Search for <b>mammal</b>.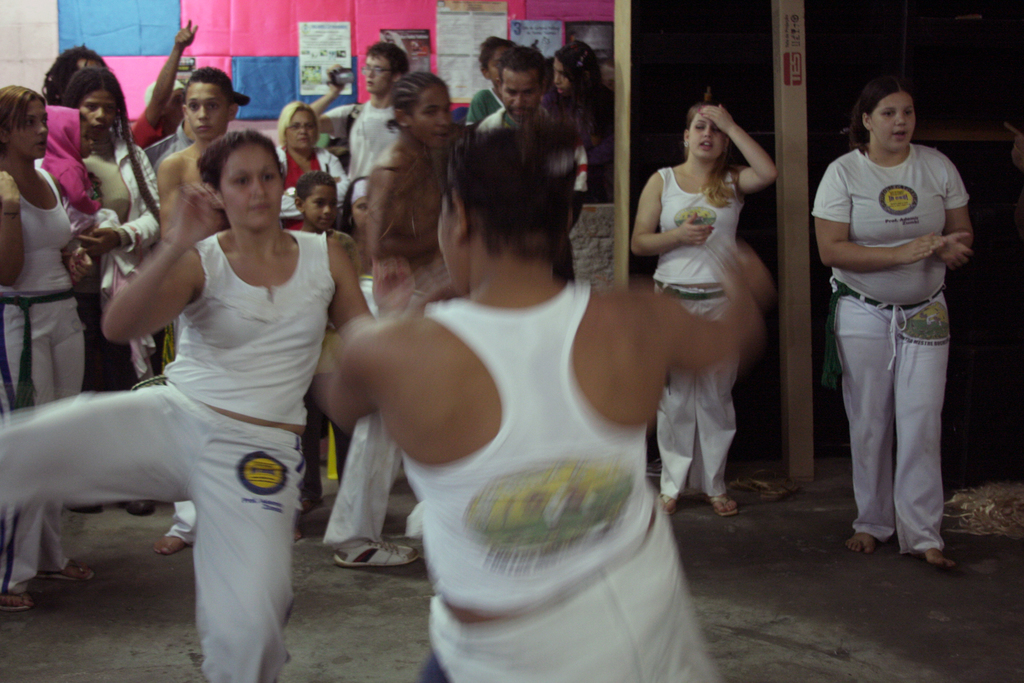
Found at [132,17,200,167].
